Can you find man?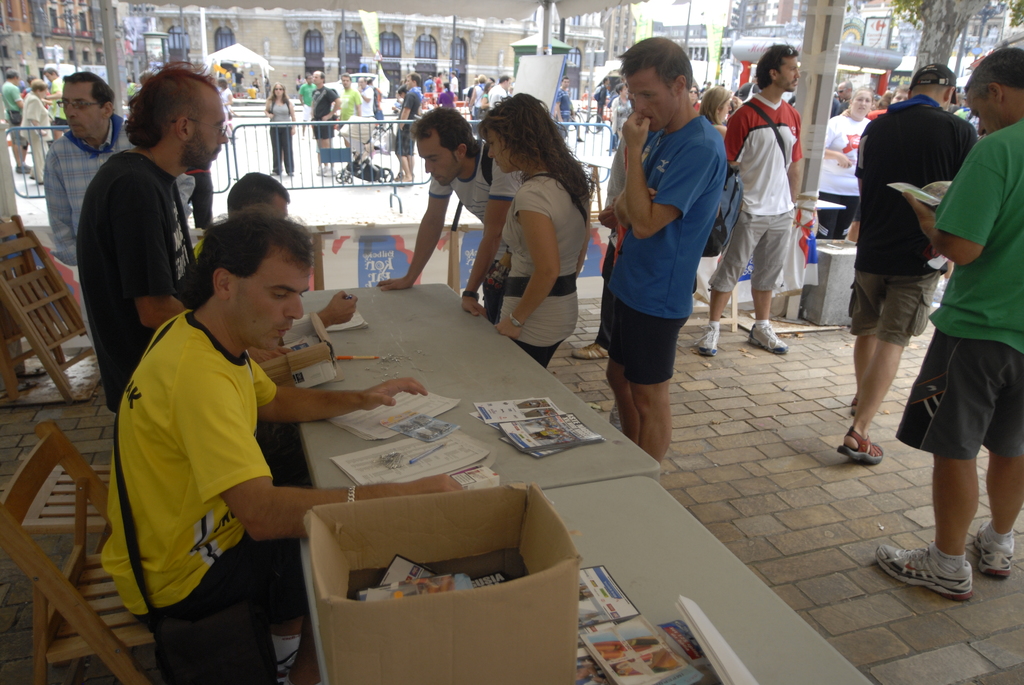
Yes, bounding box: bbox=[193, 173, 358, 349].
